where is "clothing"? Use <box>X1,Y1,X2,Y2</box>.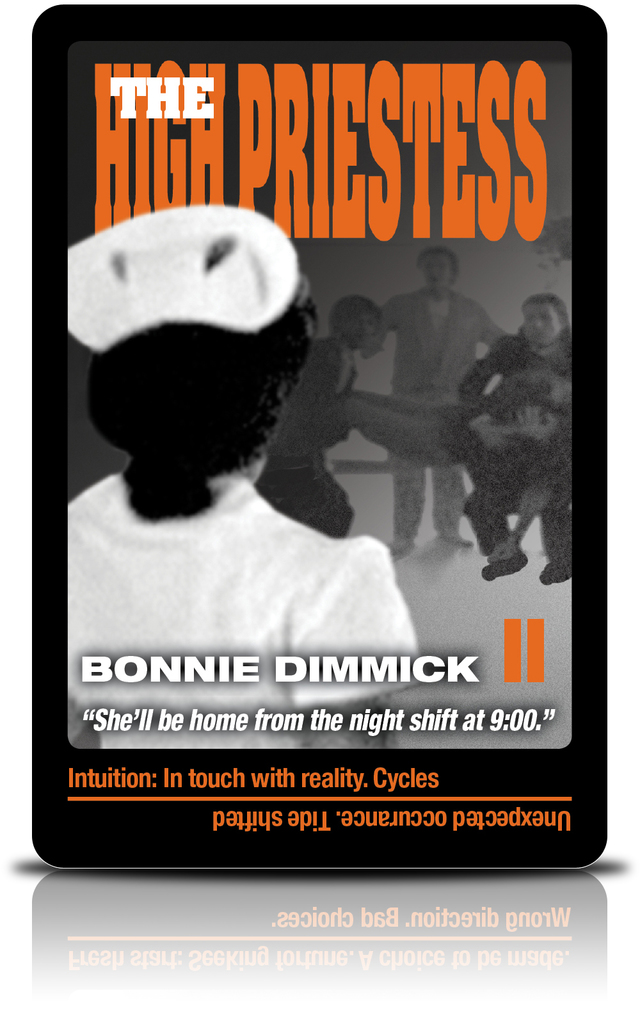
<box>456,314,591,589</box>.
